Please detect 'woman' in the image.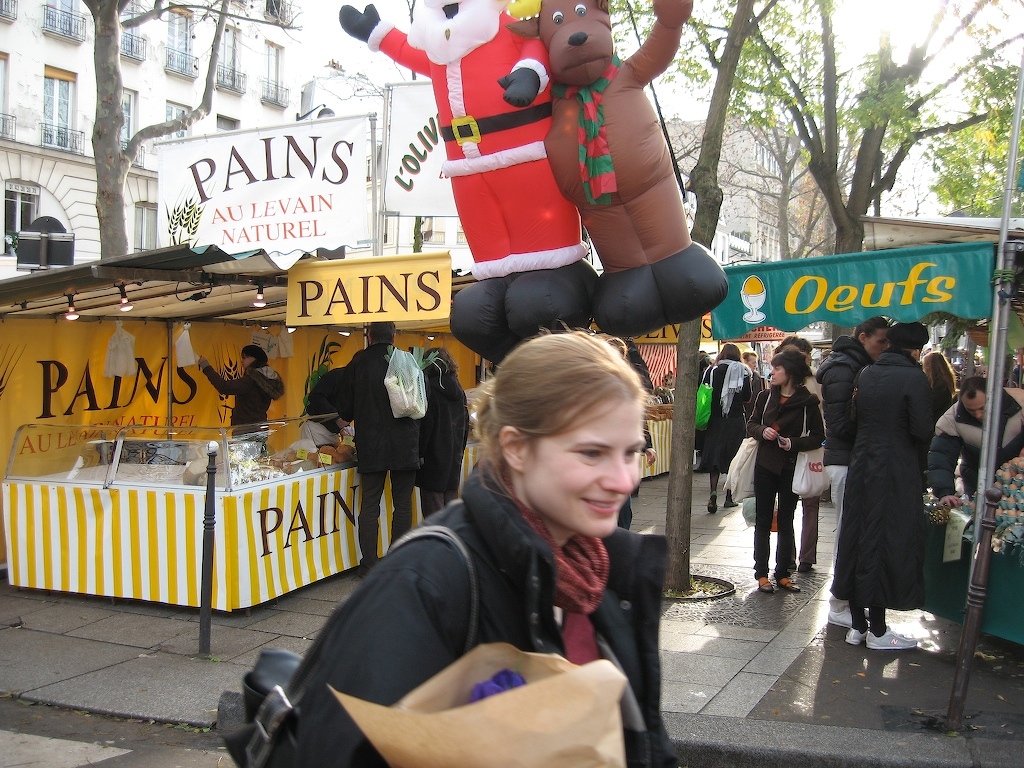
crop(340, 307, 685, 763).
